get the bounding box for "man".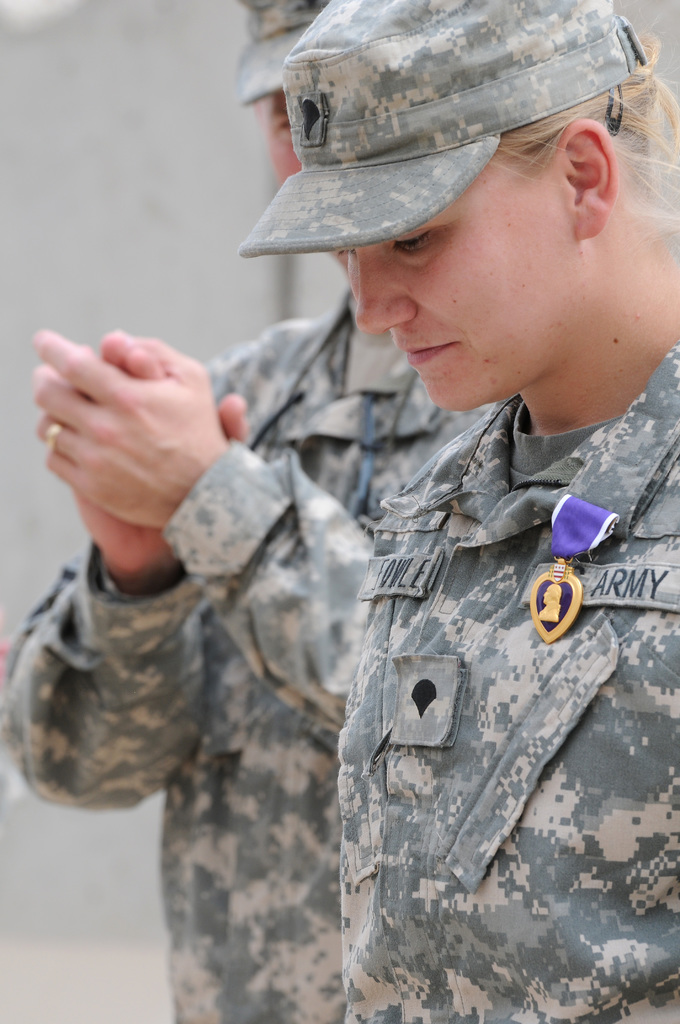
199:0:672:1023.
